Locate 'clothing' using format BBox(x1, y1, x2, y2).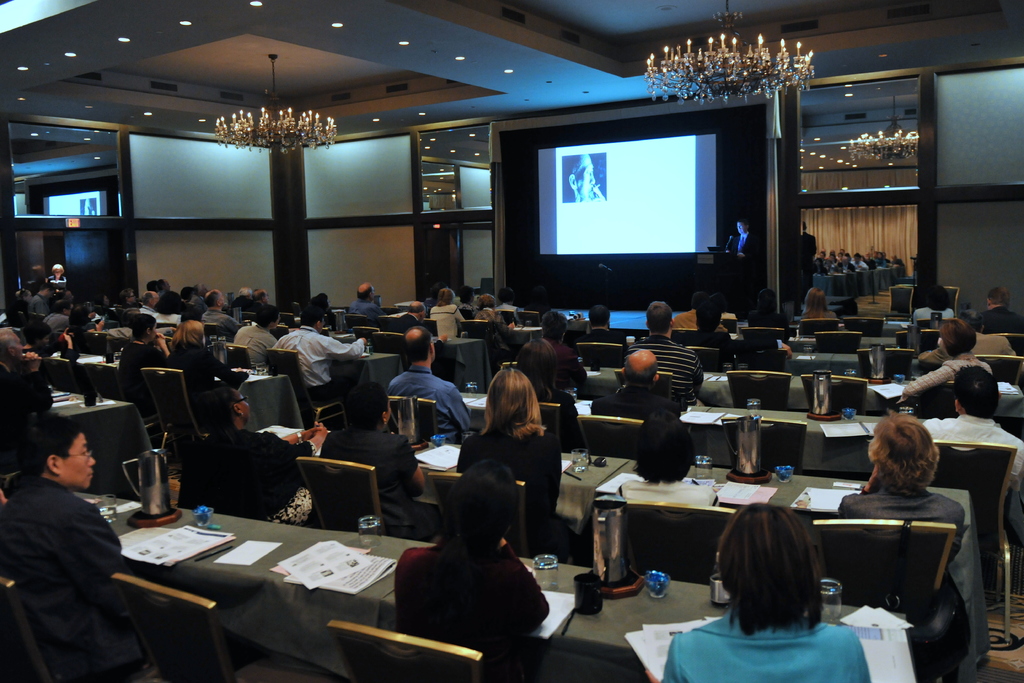
BBox(678, 328, 737, 363).
